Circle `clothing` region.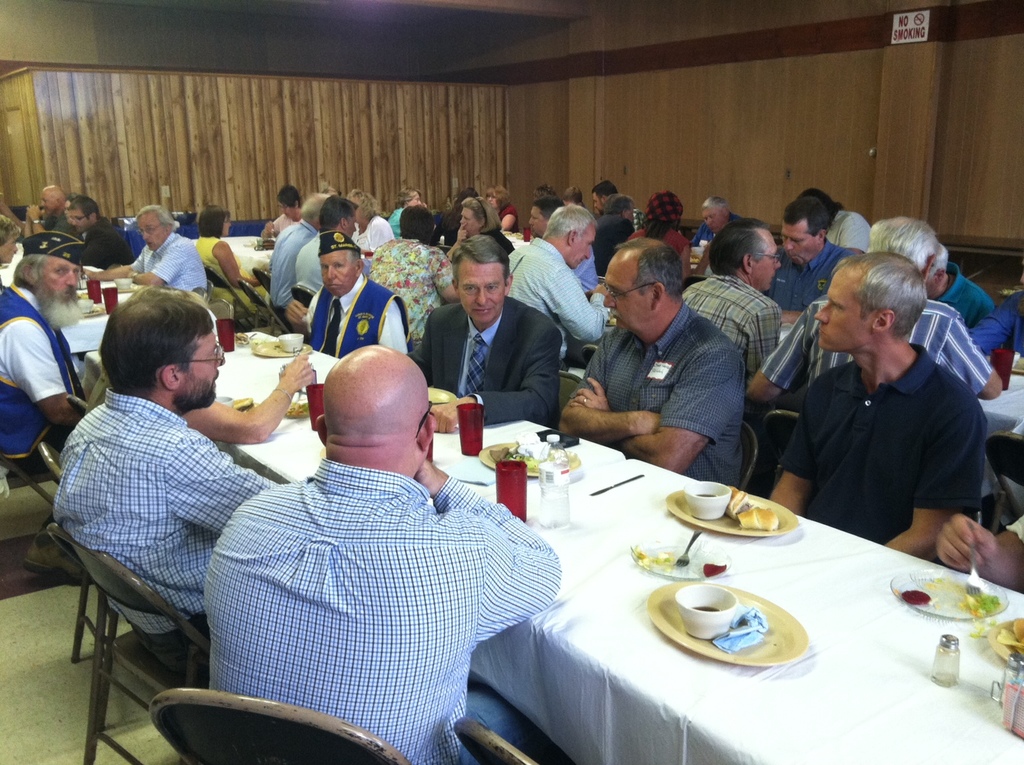
Region: 502 237 602 345.
